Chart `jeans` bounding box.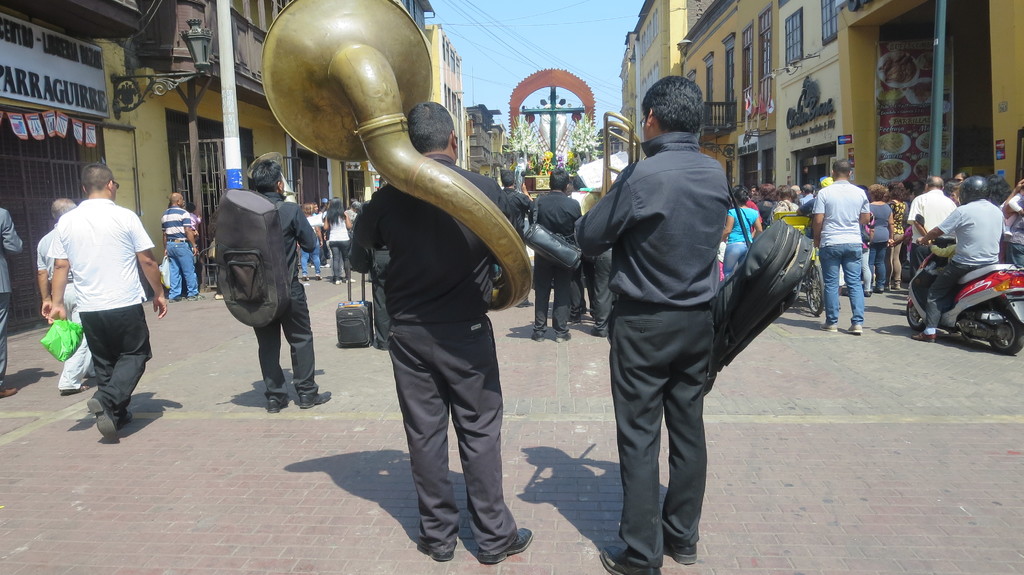
Charted: crop(831, 238, 884, 323).
